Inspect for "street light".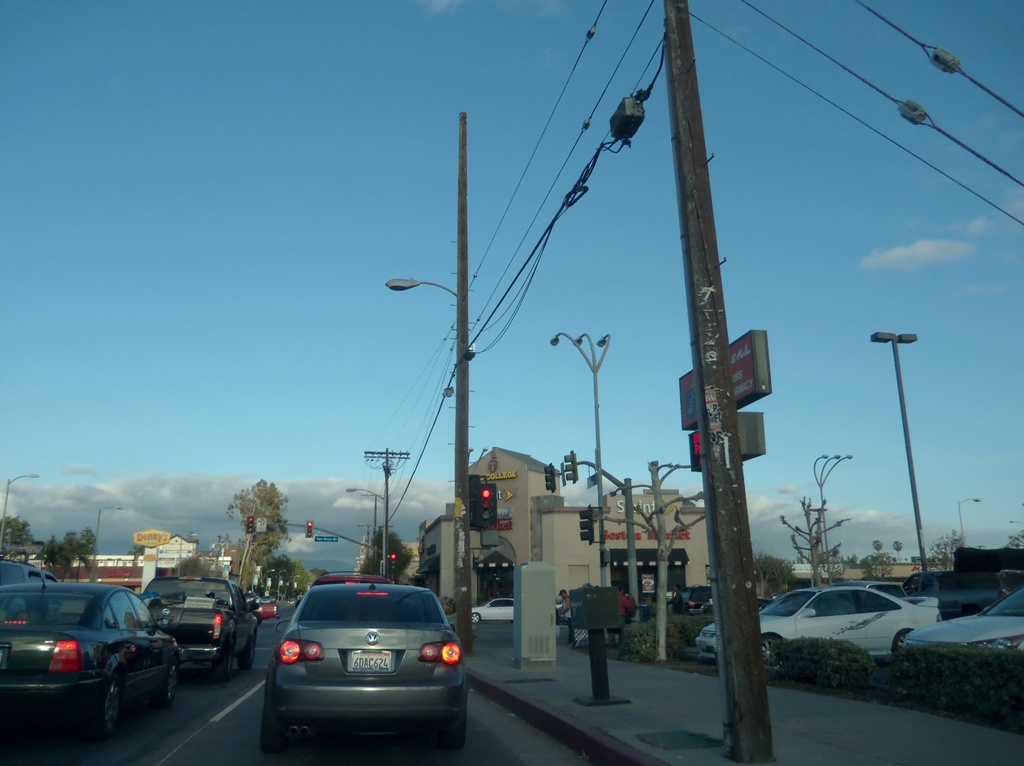
Inspection: 954,497,984,544.
